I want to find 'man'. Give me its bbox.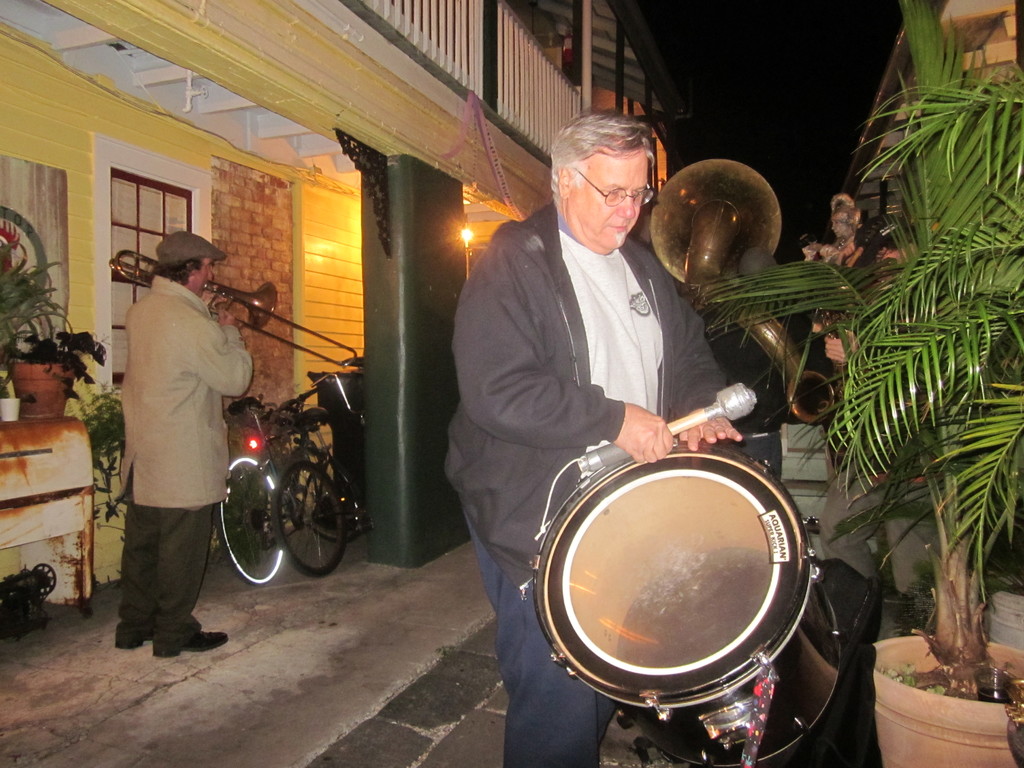
(left=100, top=192, right=253, bottom=682).
